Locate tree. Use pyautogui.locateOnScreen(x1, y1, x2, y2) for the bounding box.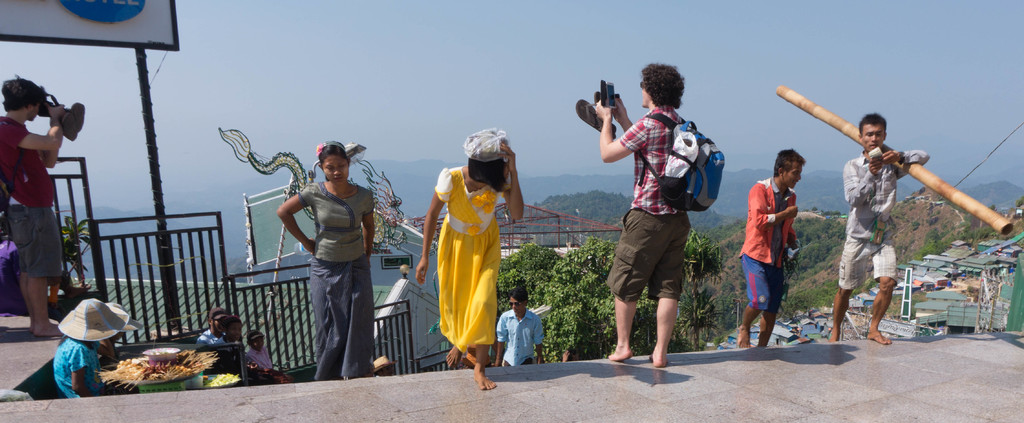
pyautogui.locateOnScreen(676, 228, 726, 360).
